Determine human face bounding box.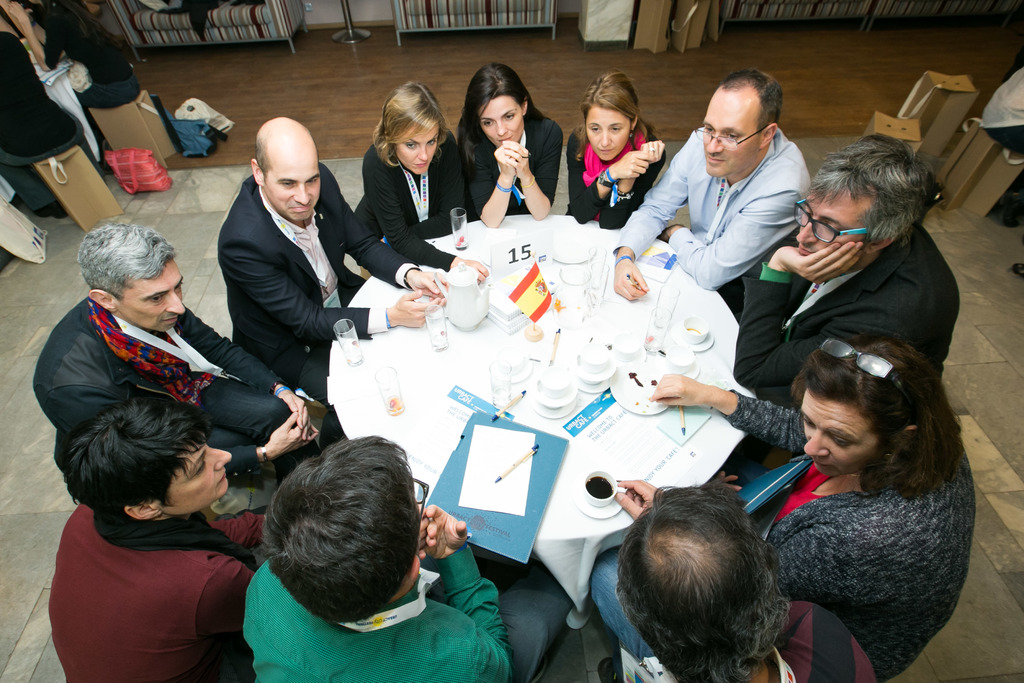
Determined: [788,195,863,258].
